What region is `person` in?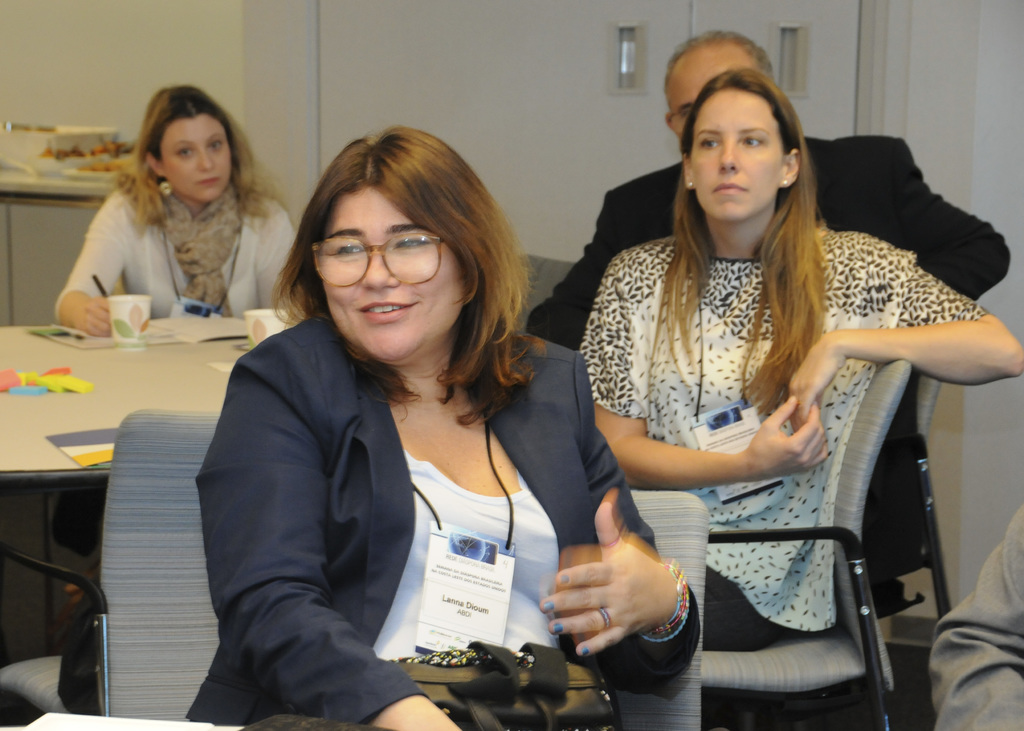
<box>578,63,1023,657</box>.
